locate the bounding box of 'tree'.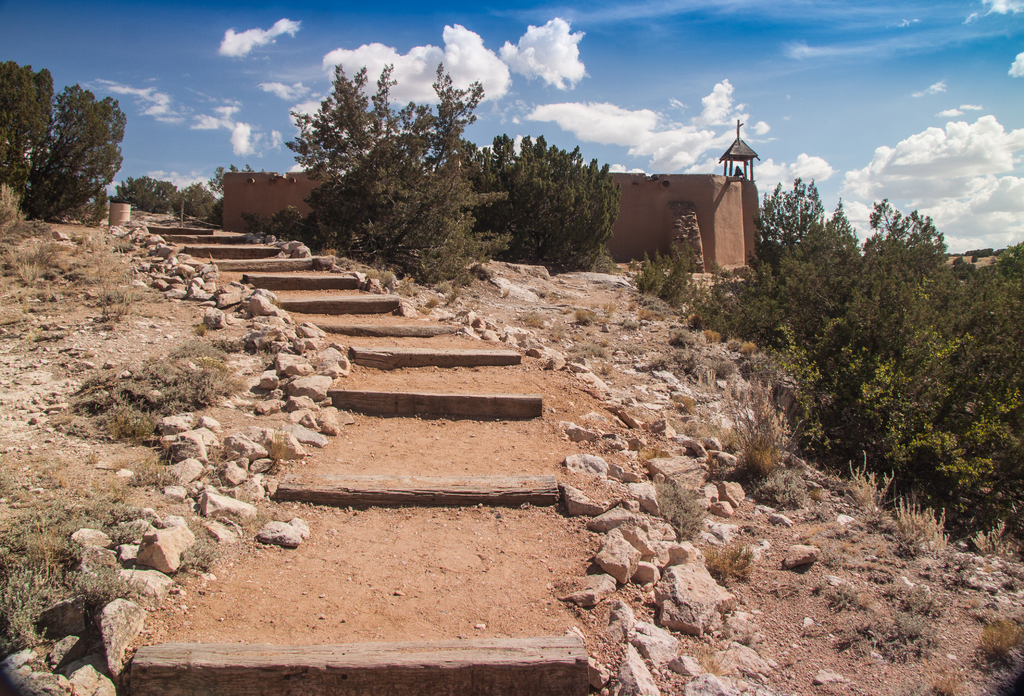
Bounding box: <bbox>13, 69, 121, 225</bbox>.
